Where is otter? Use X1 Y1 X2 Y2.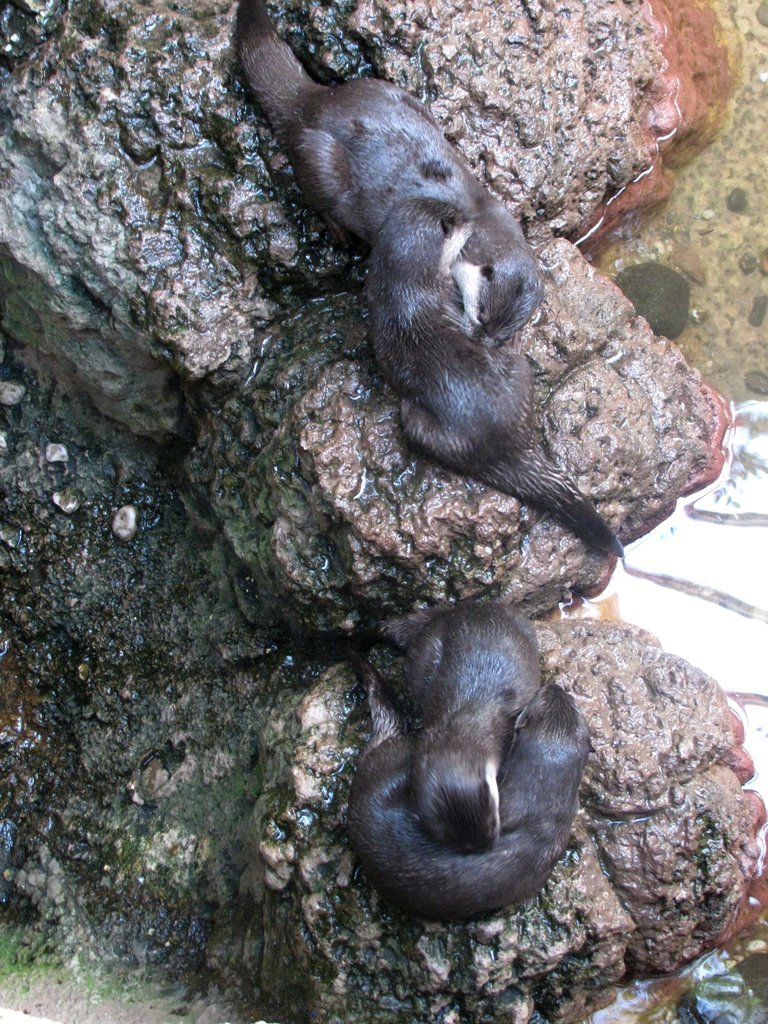
364 200 623 561.
